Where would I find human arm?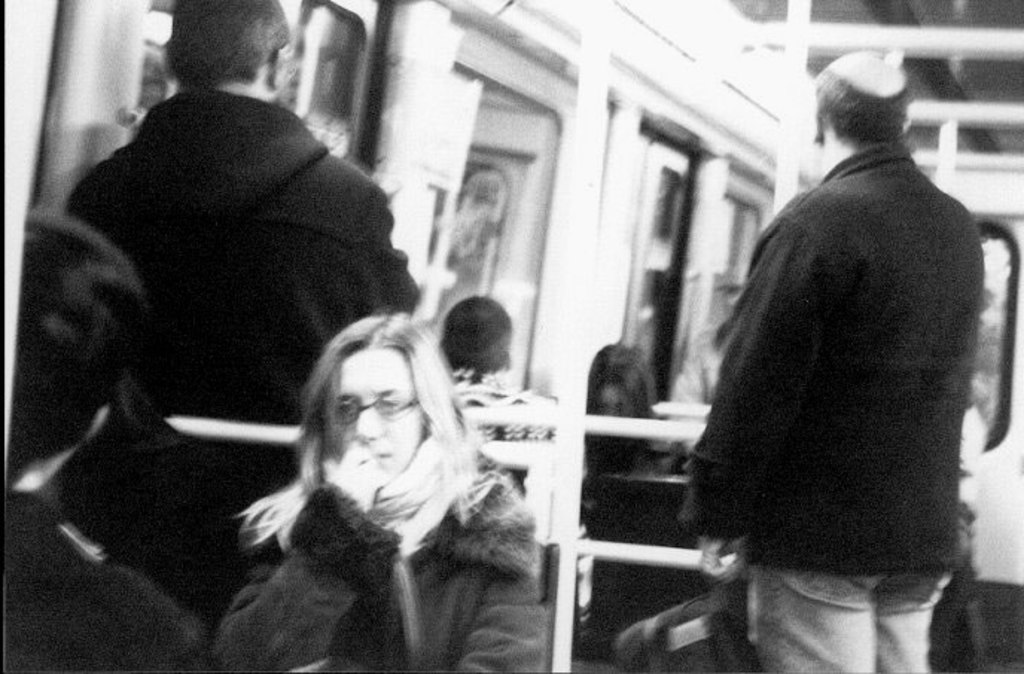
At [x1=207, y1=525, x2=387, y2=656].
